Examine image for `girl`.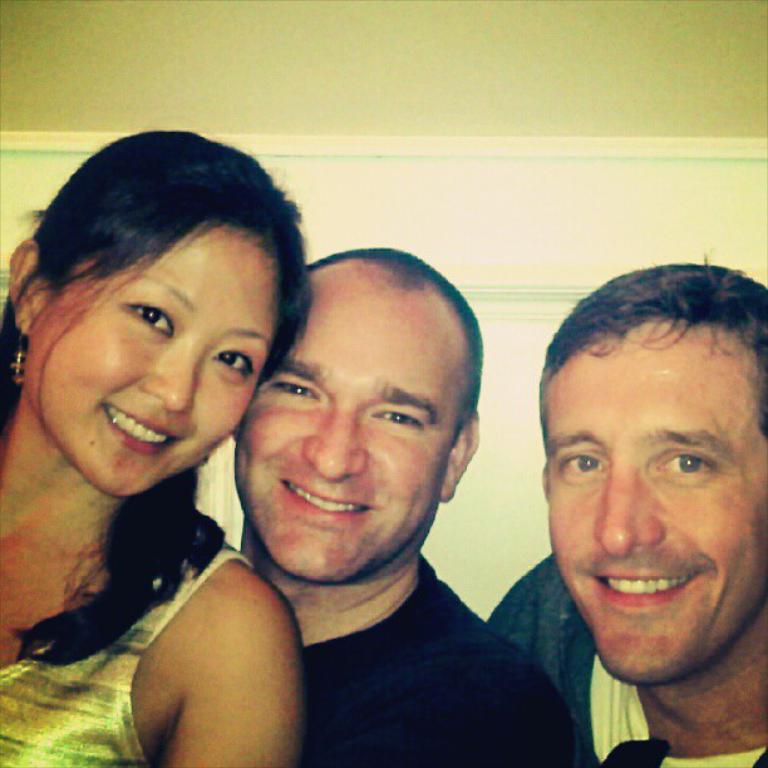
Examination result: {"left": 0, "top": 127, "right": 310, "bottom": 767}.
